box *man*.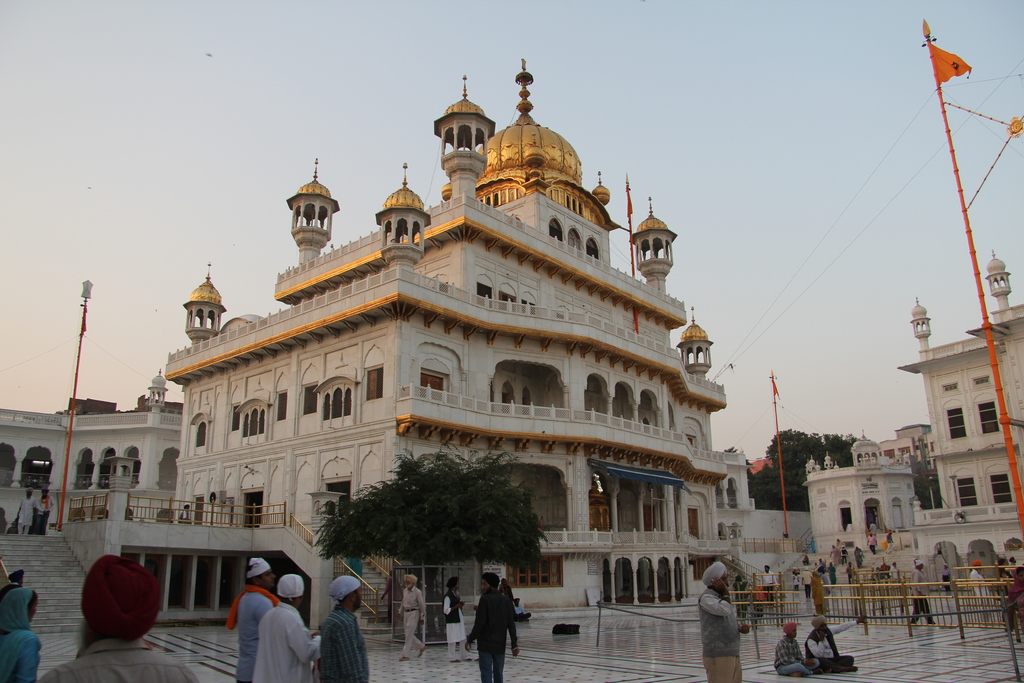
[left=16, top=489, right=47, bottom=537].
